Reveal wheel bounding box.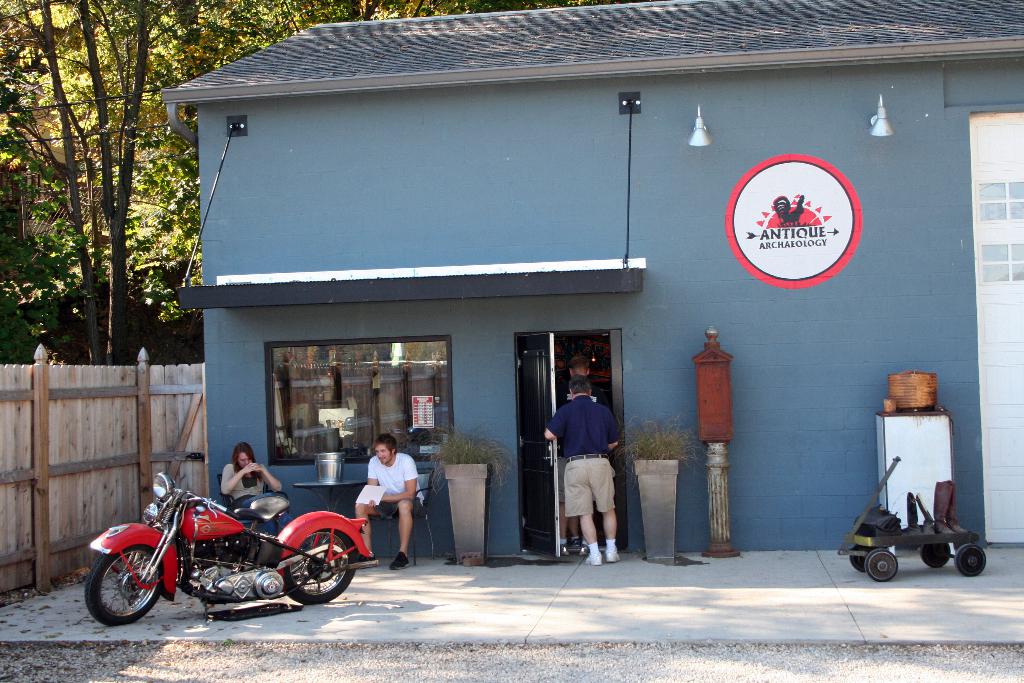
Revealed: pyautogui.locateOnScreen(86, 557, 157, 632).
